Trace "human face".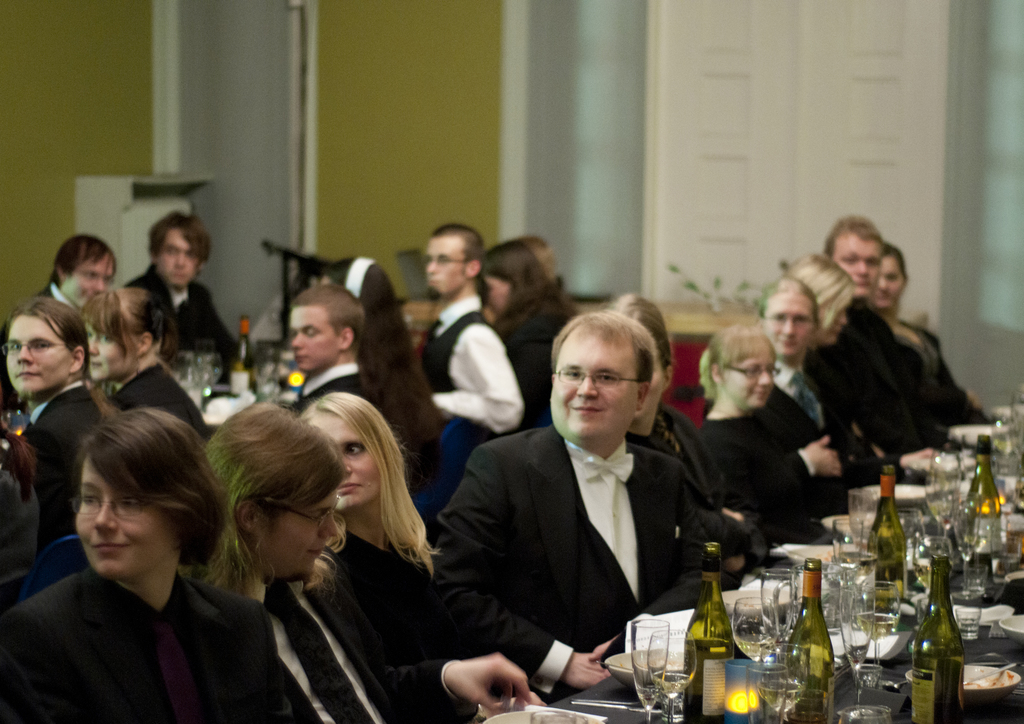
Traced to bbox(259, 492, 338, 576).
